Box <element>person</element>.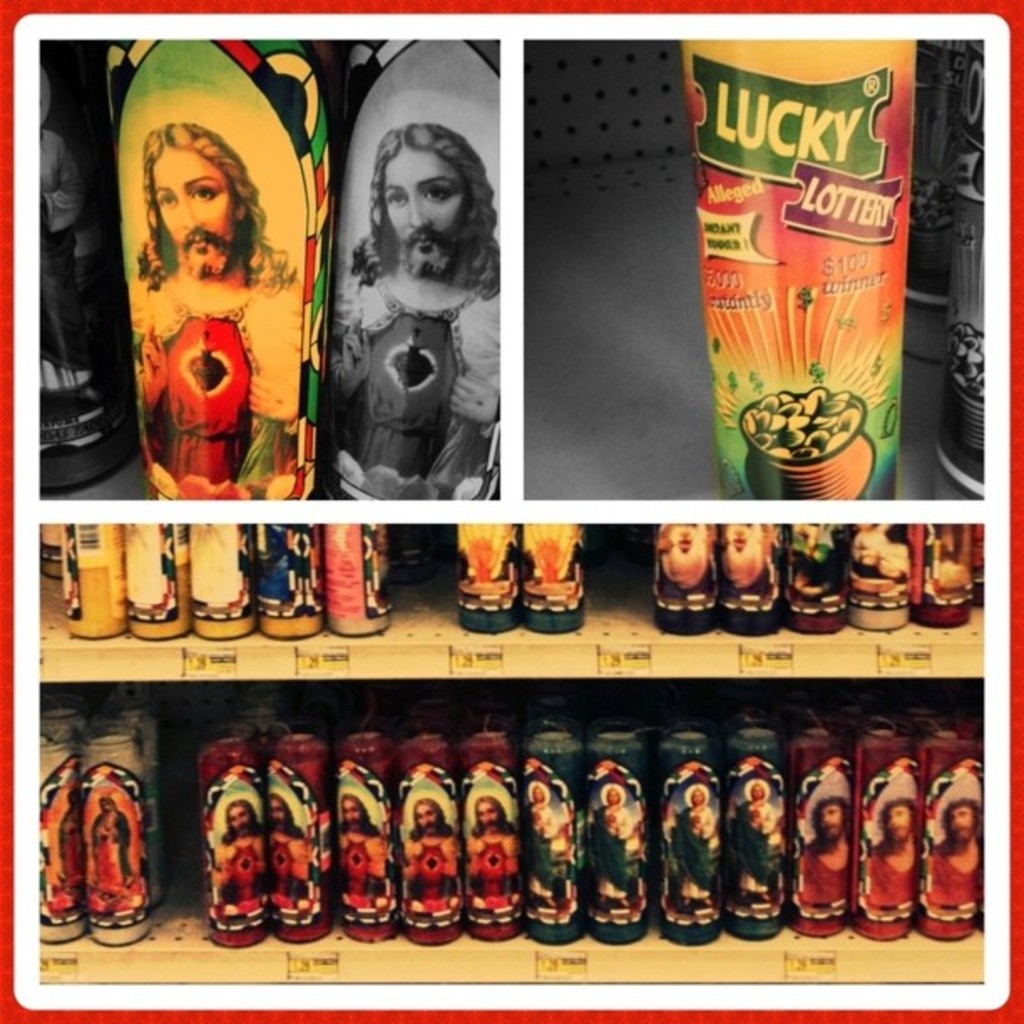
323, 122, 500, 504.
